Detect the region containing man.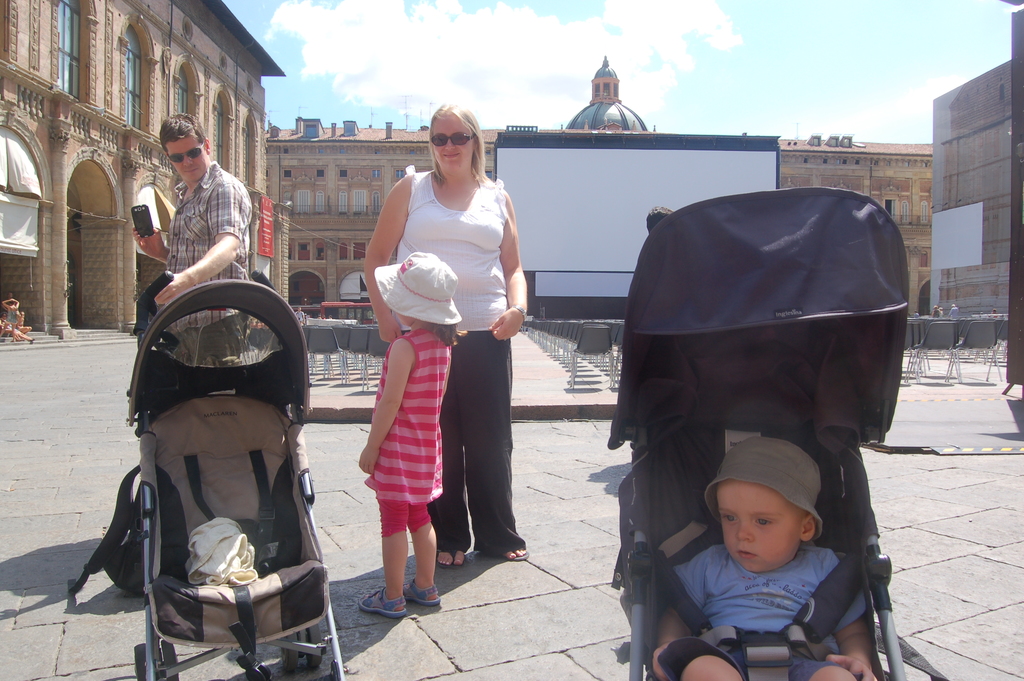
134/132/263/293.
